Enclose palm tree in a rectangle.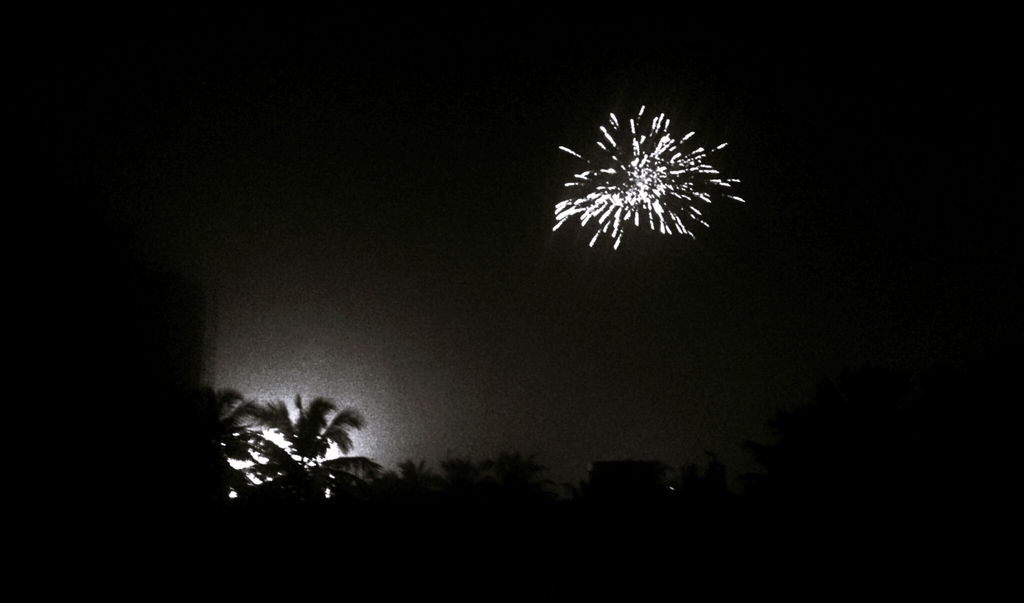
select_region(498, 458, 565, 543).
